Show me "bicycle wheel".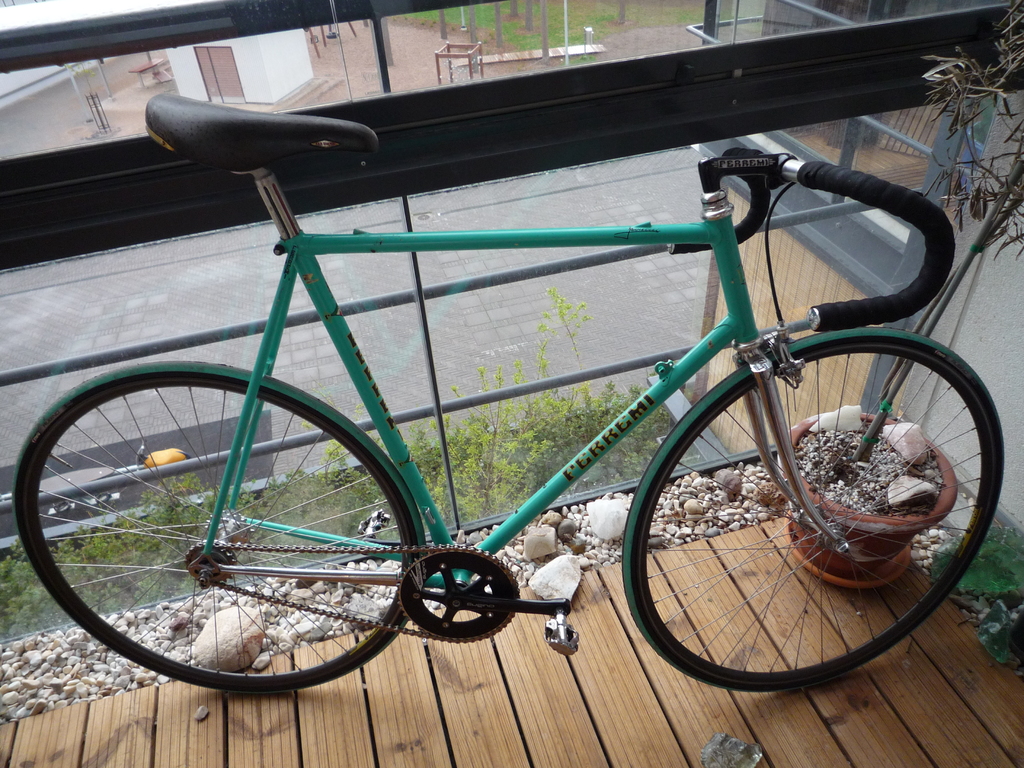
"bicycle wheel" is here: [620, 338, 1002, 688].
